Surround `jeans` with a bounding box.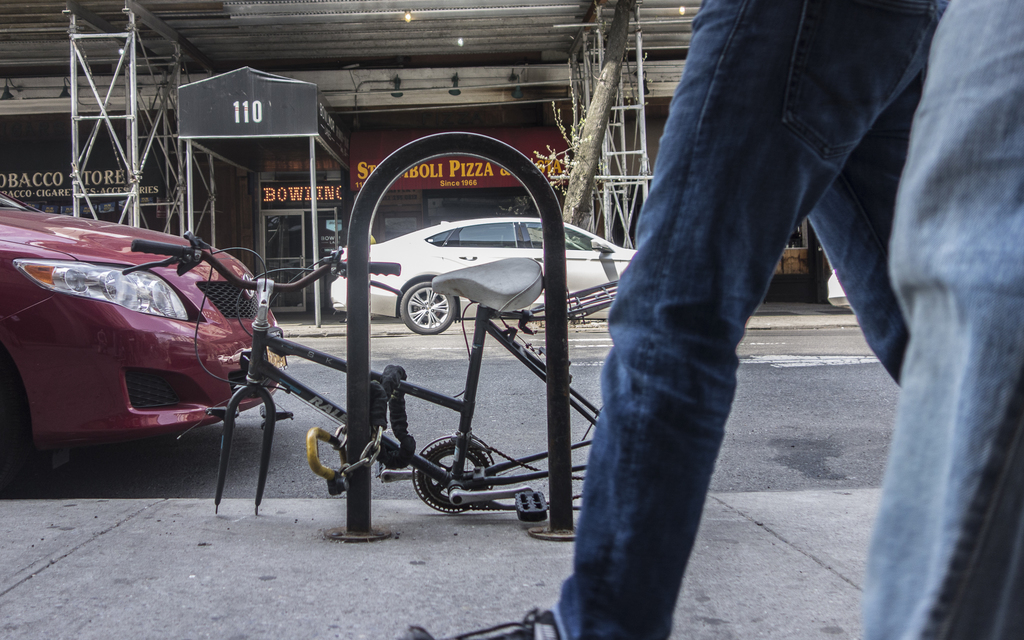
crop(871, 6, 1019, 639).
